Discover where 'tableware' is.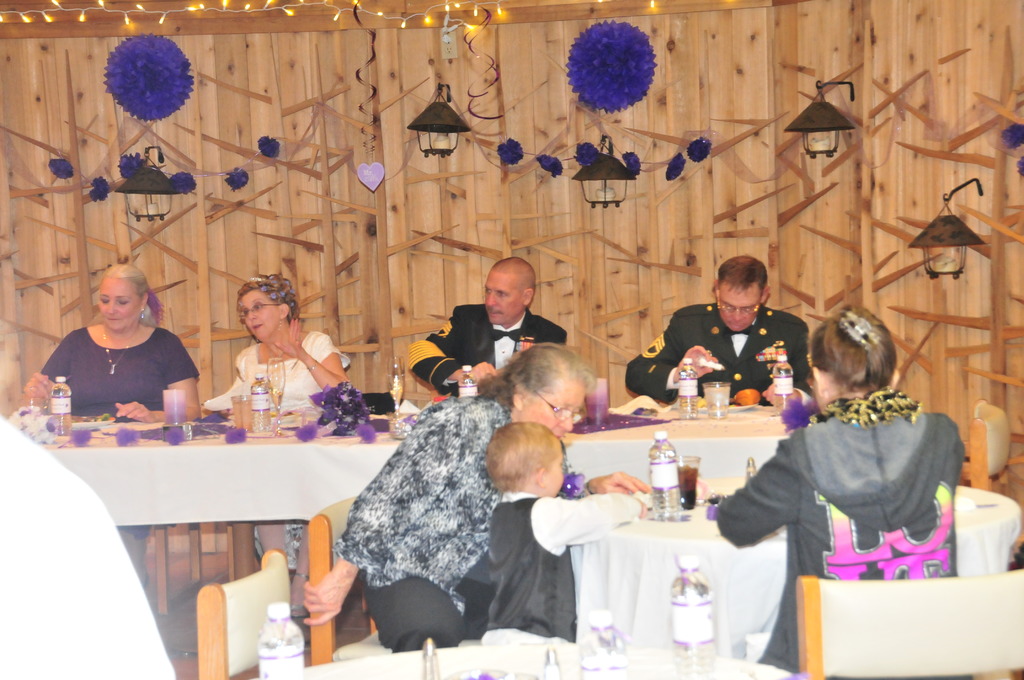
Discovered at 388/356/403/419.
